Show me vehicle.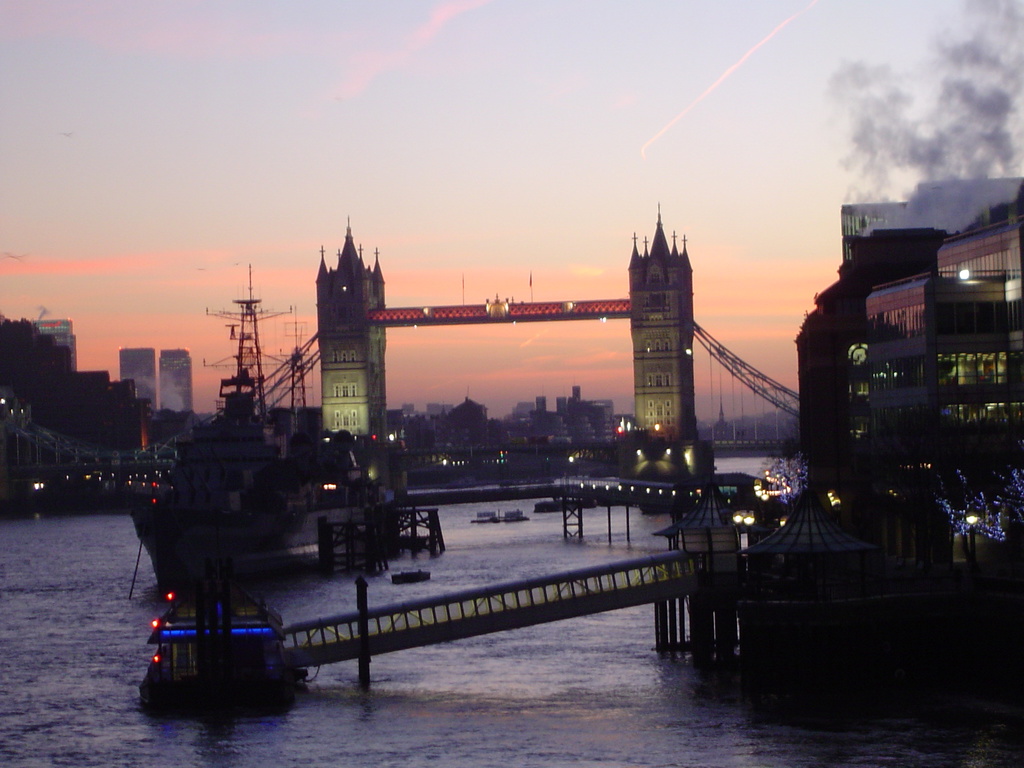
vehicle is here: 137 269 397 604.
